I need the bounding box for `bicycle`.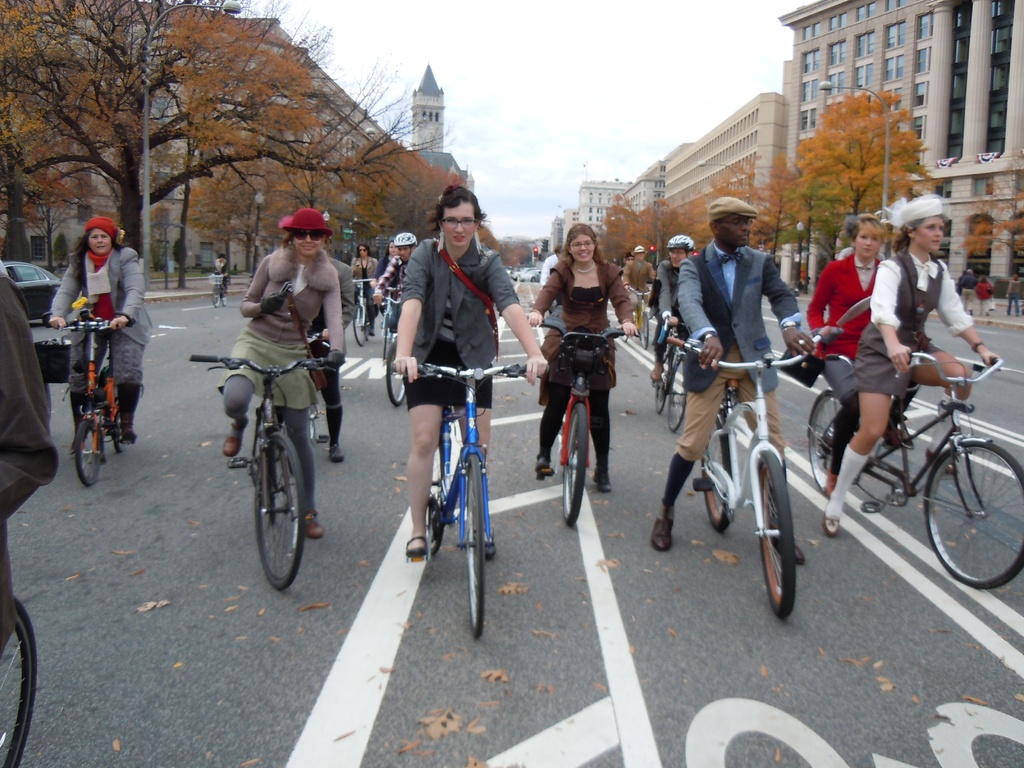
Here it is: BBox(211, 276, 232, 310).
